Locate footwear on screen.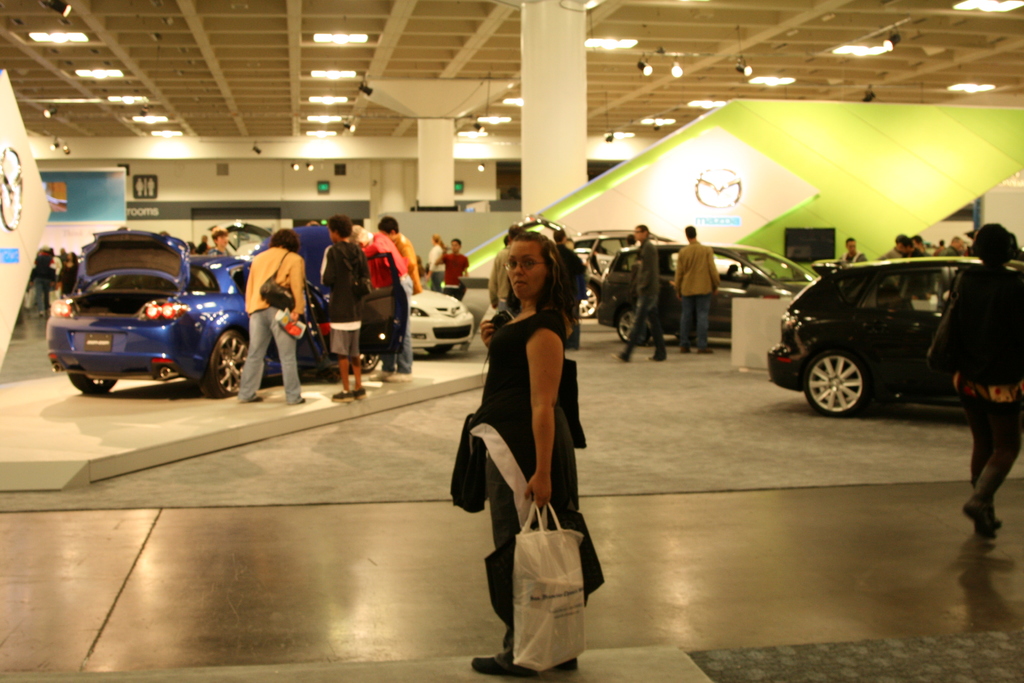
On screen at left=645, top=353, right=666, bottom=363.
